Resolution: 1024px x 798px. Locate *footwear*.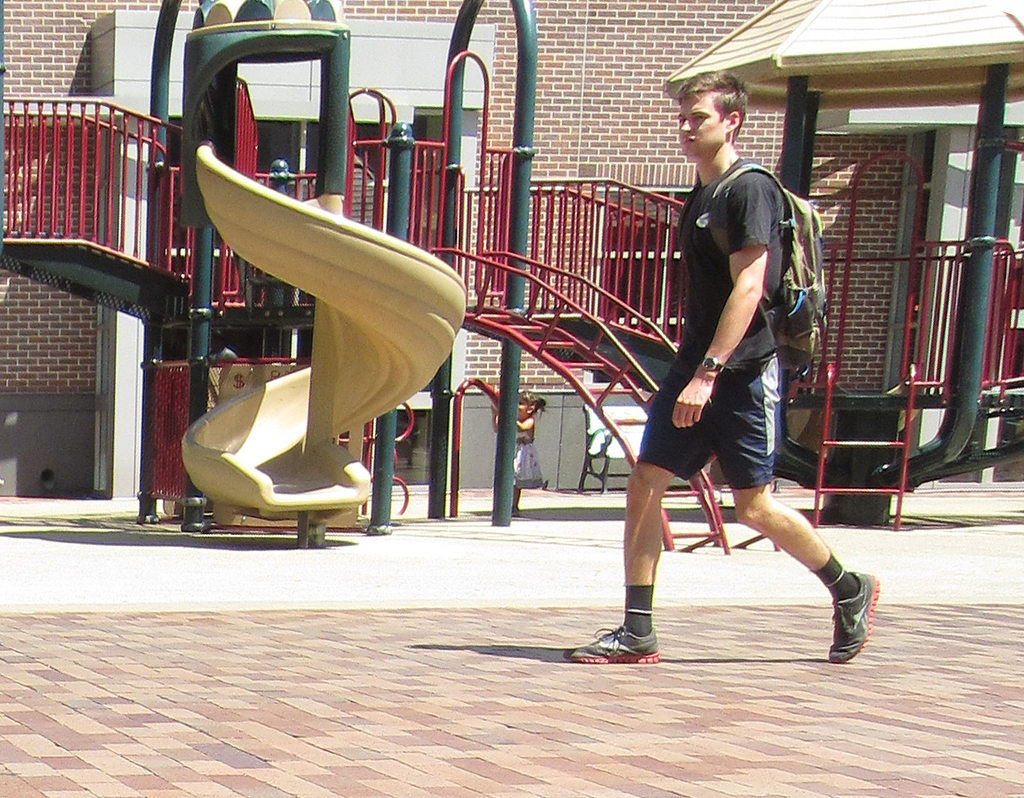
rect(564, 619, 660, 664).
